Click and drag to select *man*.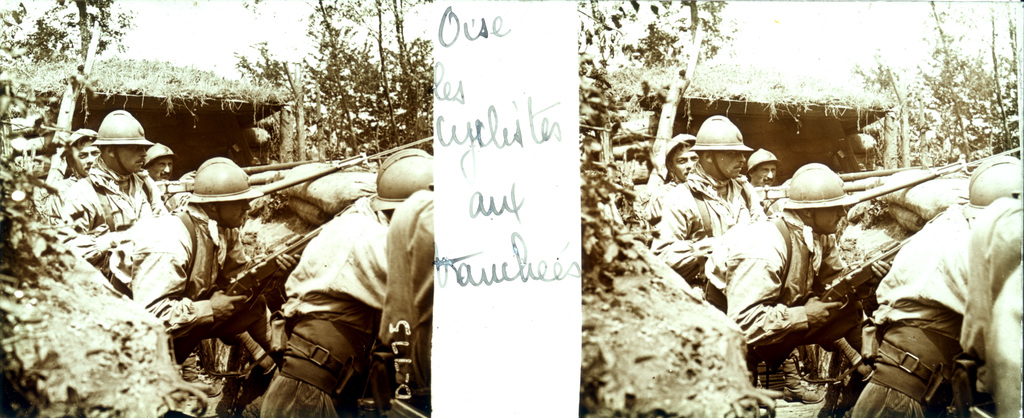
Selection: <box>747,141,777,190</box>.
